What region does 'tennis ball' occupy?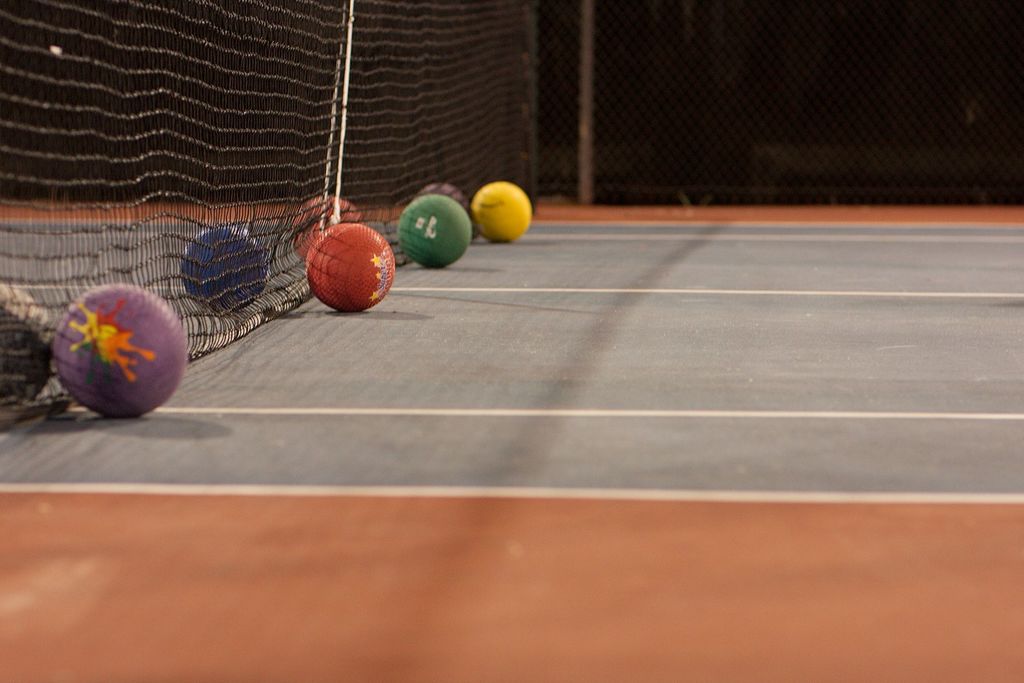
<box>306,222,397,314</box>.
